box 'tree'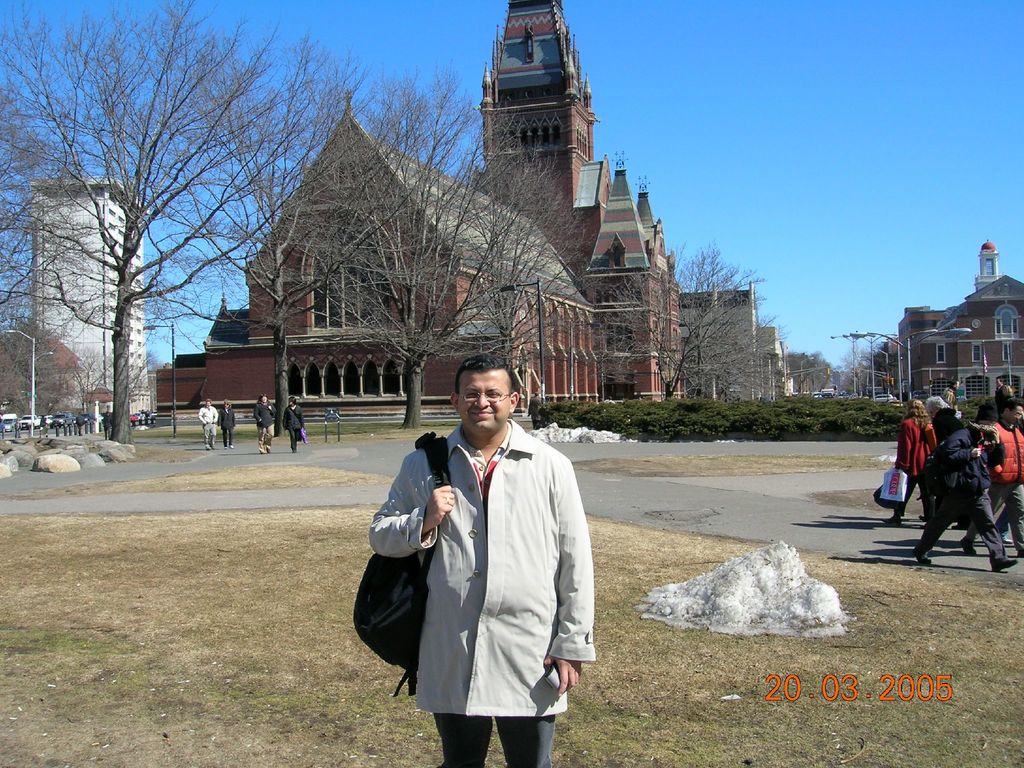
{"x1": 777, "y1": 343, "x2": 840, "y2": 388}
